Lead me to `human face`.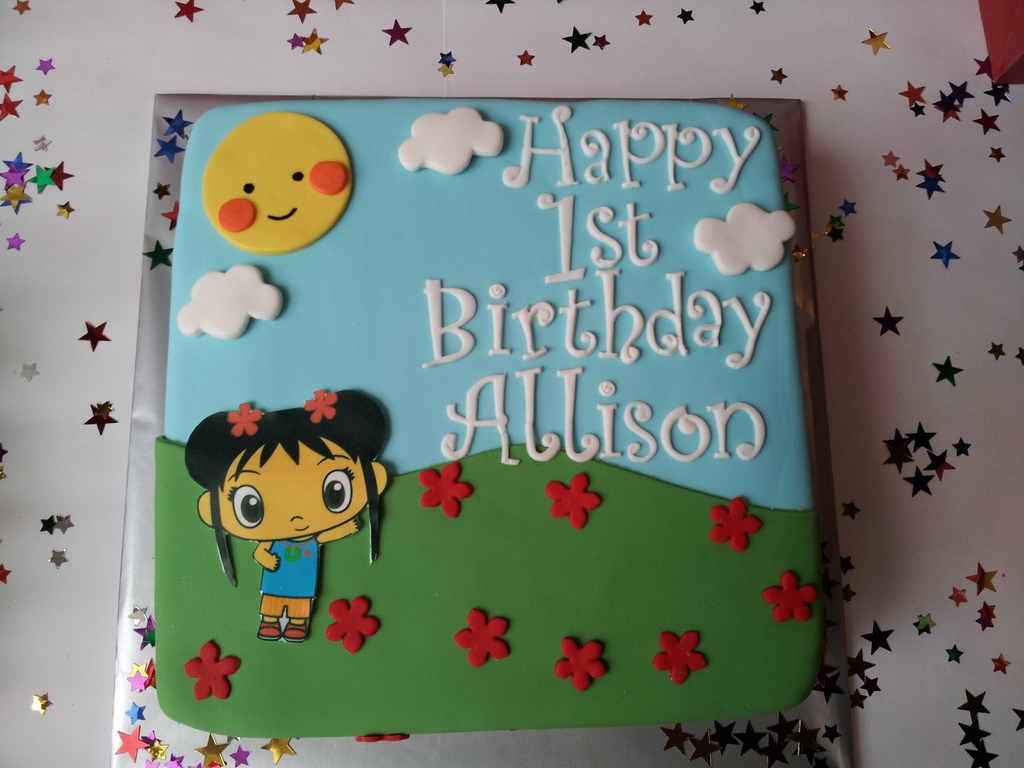
Lead to [left=222, top=436, right=362, bottom=535].
